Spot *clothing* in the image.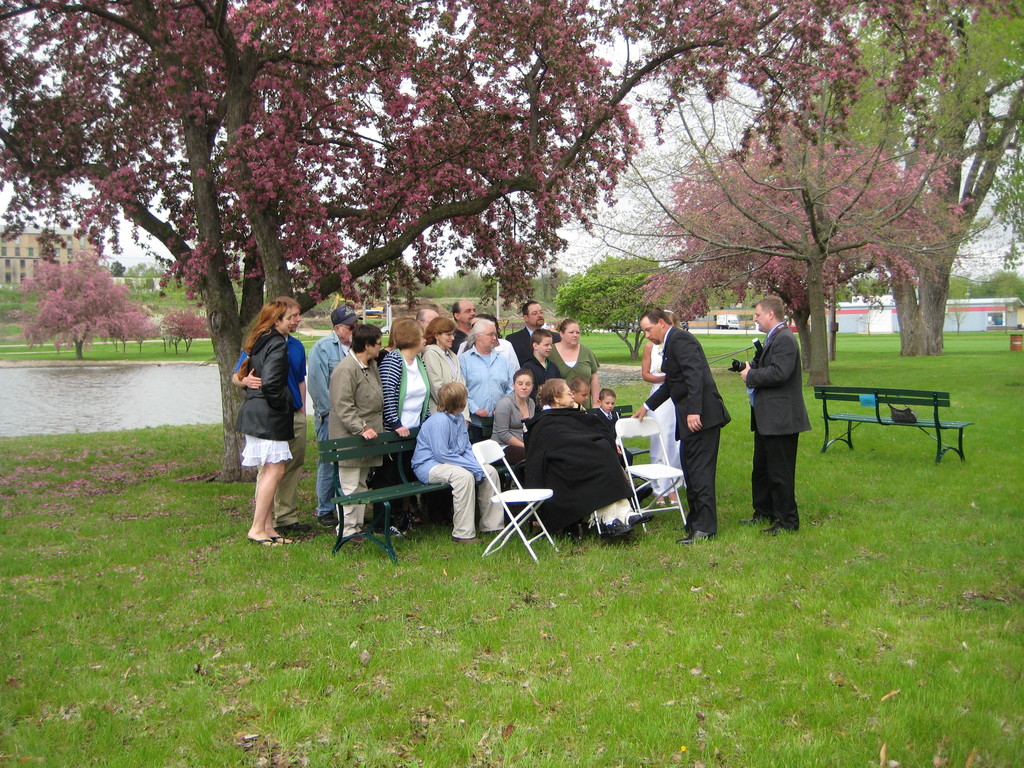
*clothing* found at detection(450, 321, 470, 356).
